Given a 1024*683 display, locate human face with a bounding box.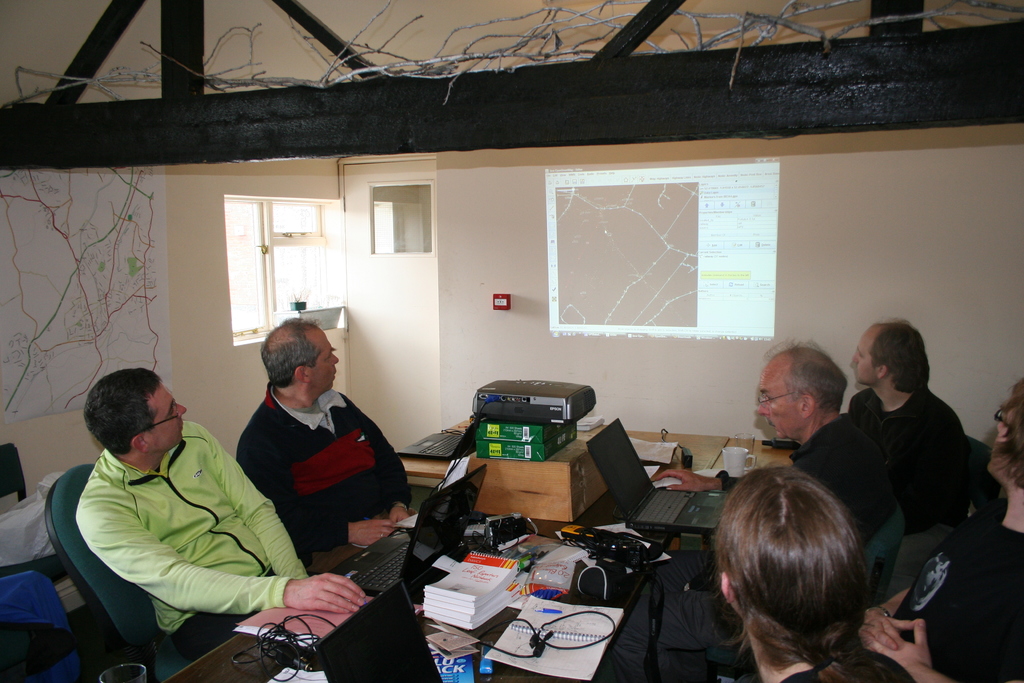
Located: <box>314,332,337,392</box>.
